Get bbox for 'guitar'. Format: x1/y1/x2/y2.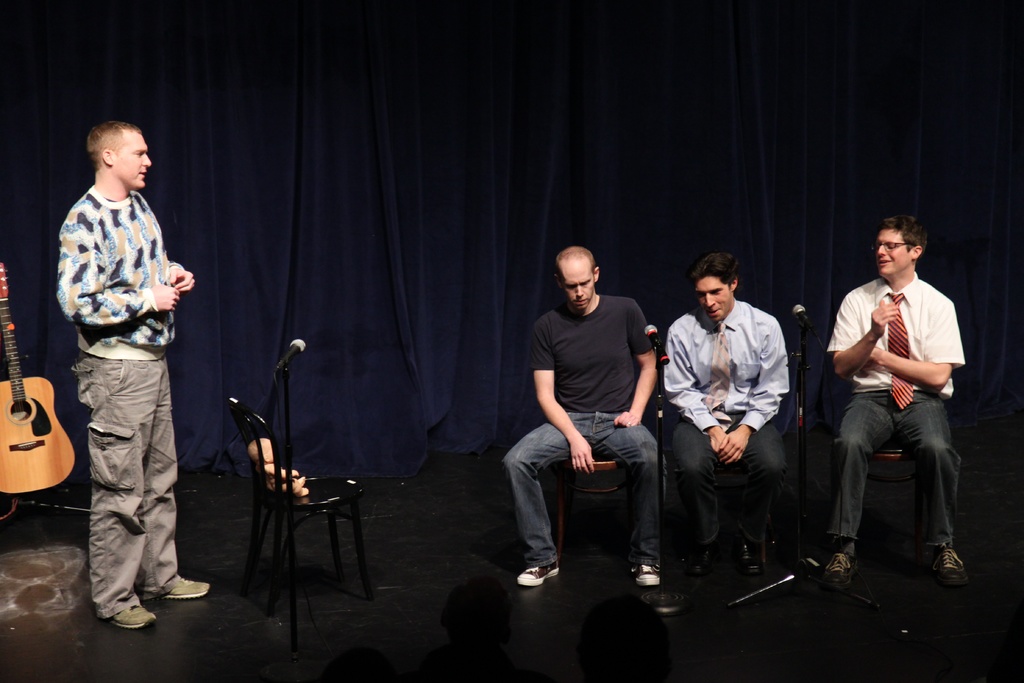
0/260/82/497.
